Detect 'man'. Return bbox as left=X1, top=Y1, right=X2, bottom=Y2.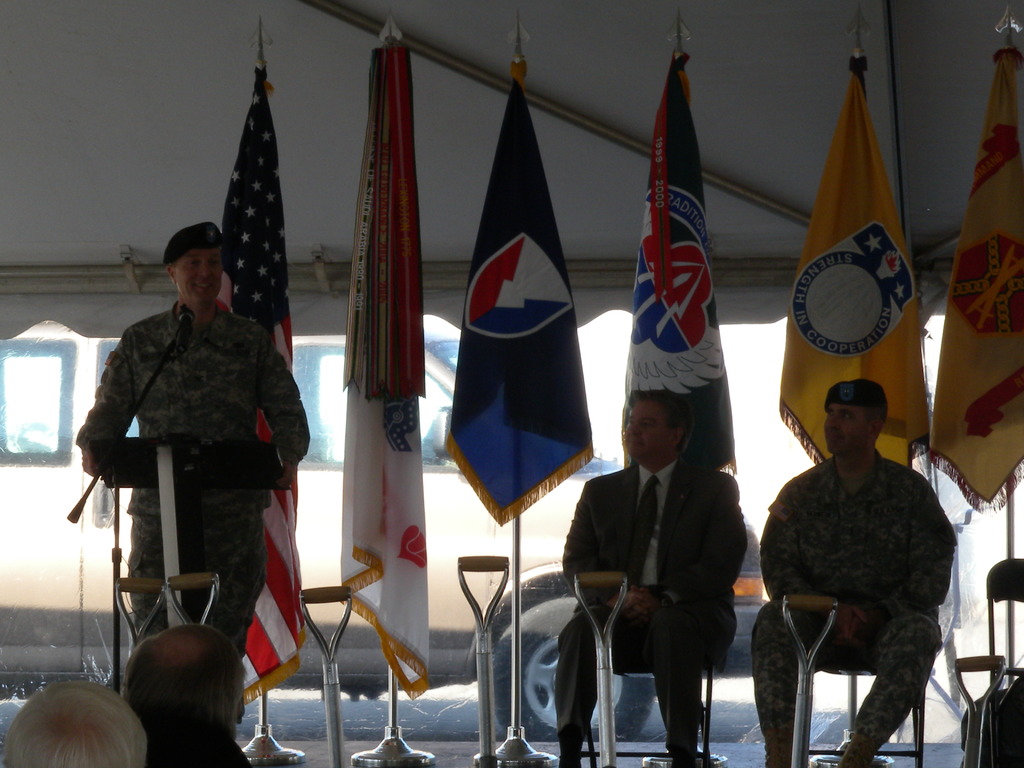
left=75, top=218, right=317, bottom=636.
